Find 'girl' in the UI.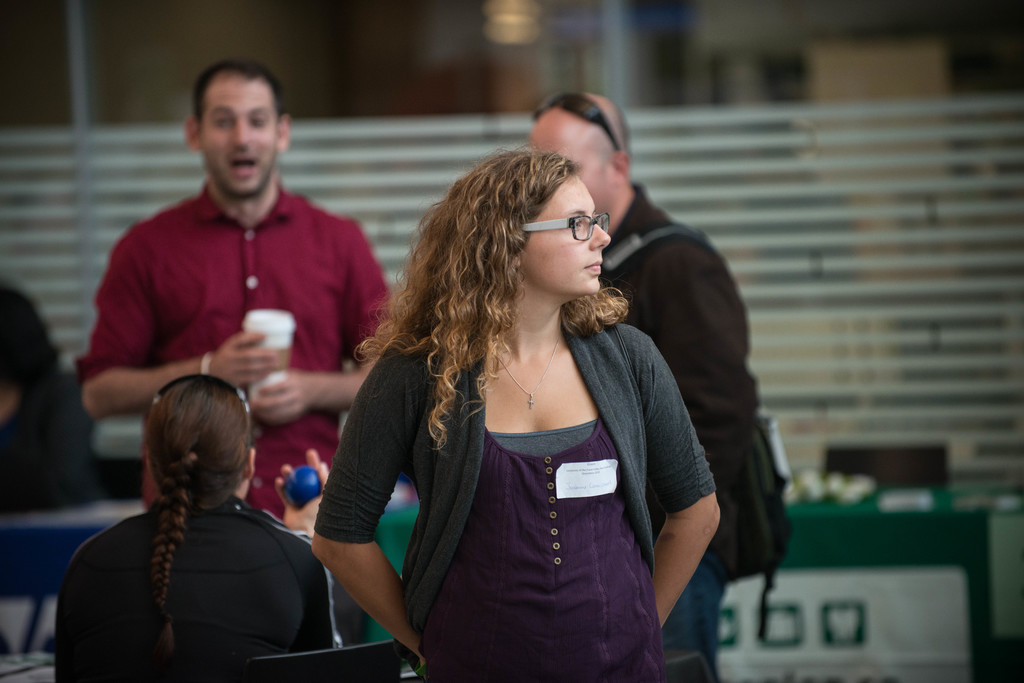
UI element at 308, 142, 730, 682.
